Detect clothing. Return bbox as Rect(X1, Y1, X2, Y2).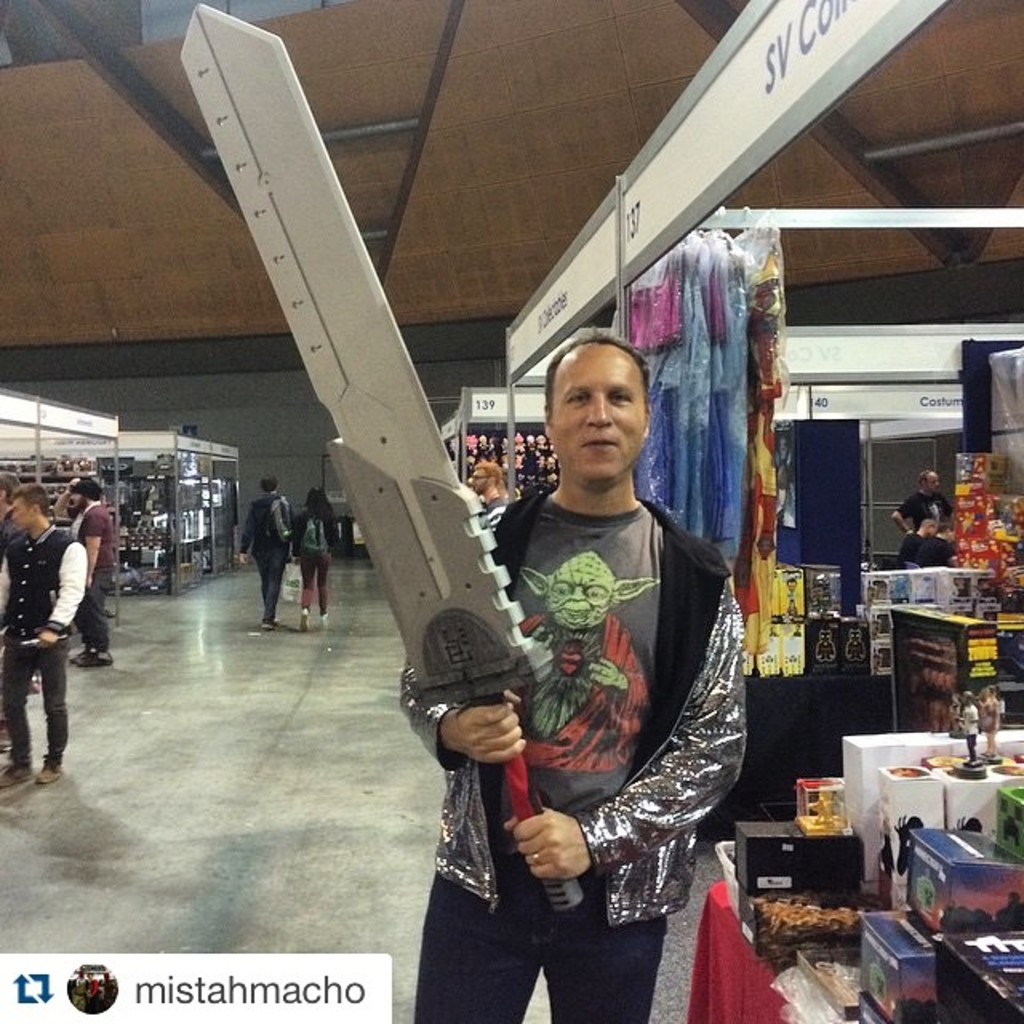
Rect(0, 504, 24, 539).
